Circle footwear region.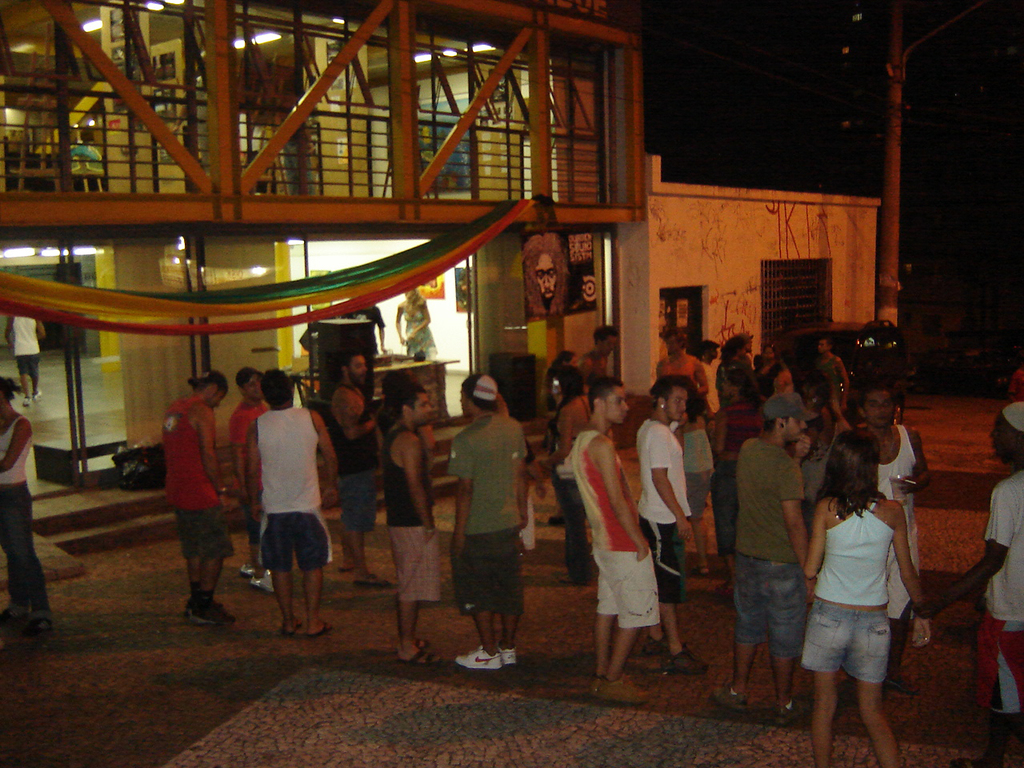
Region: {"x1": 454, "y1": 644, "x2": 518, "y2": 671}.
